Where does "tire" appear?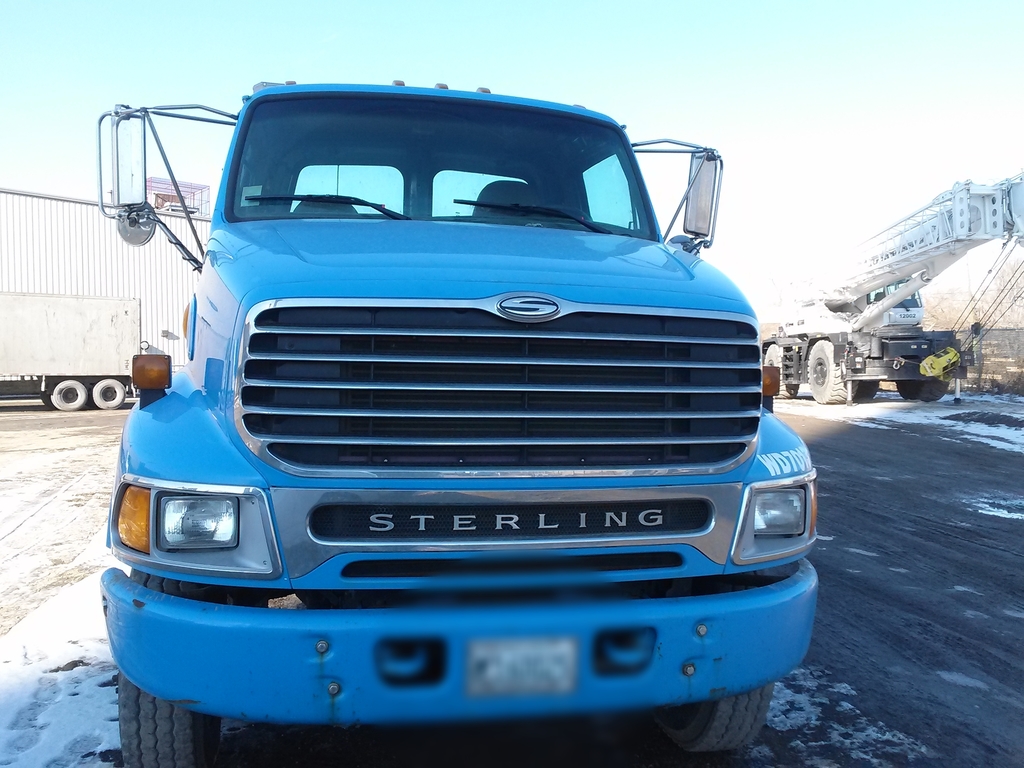
Appears at 656,679,775,752.
